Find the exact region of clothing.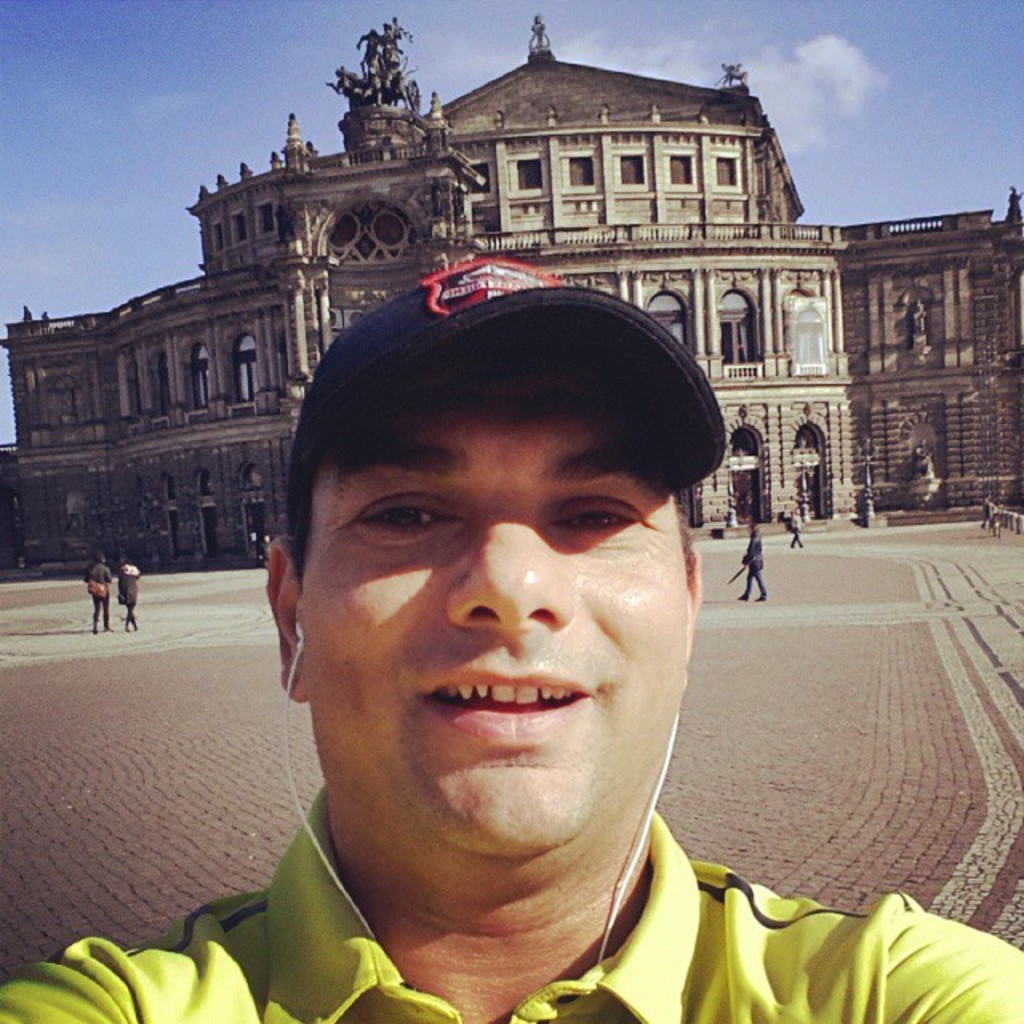
Exact region: 91, 568, 109, 632.
